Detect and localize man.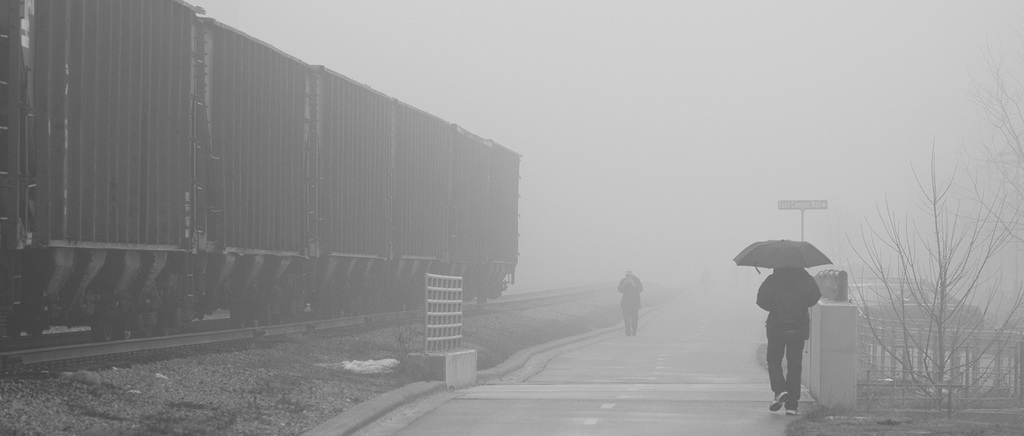
Localized at l=750, t=266, r=840, b=411.
